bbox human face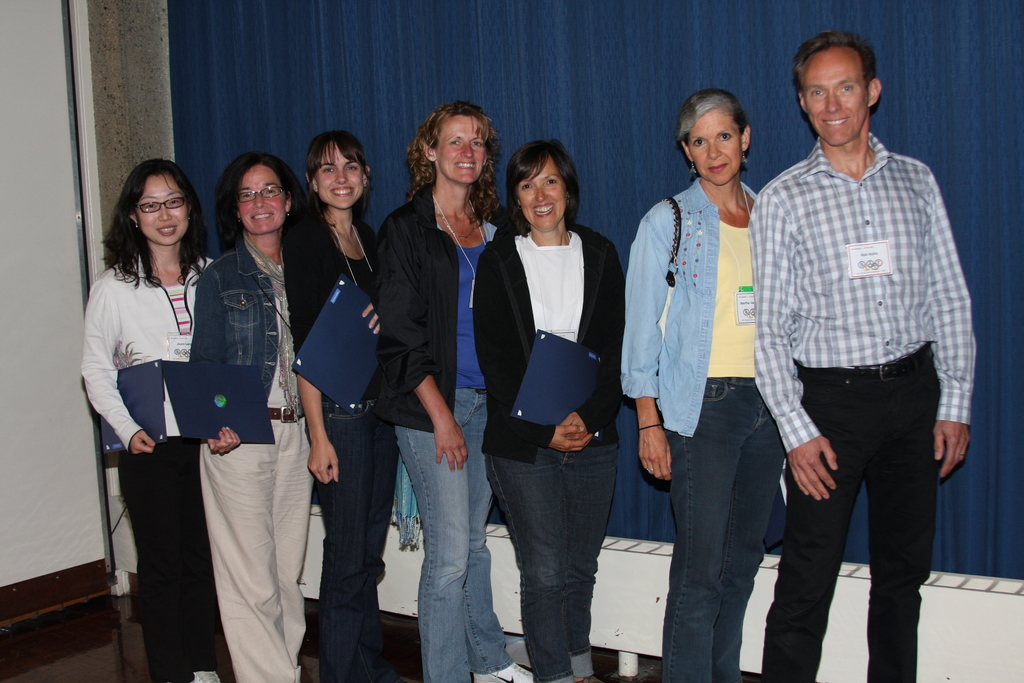
<region>520, 156, 572, 231</region>
